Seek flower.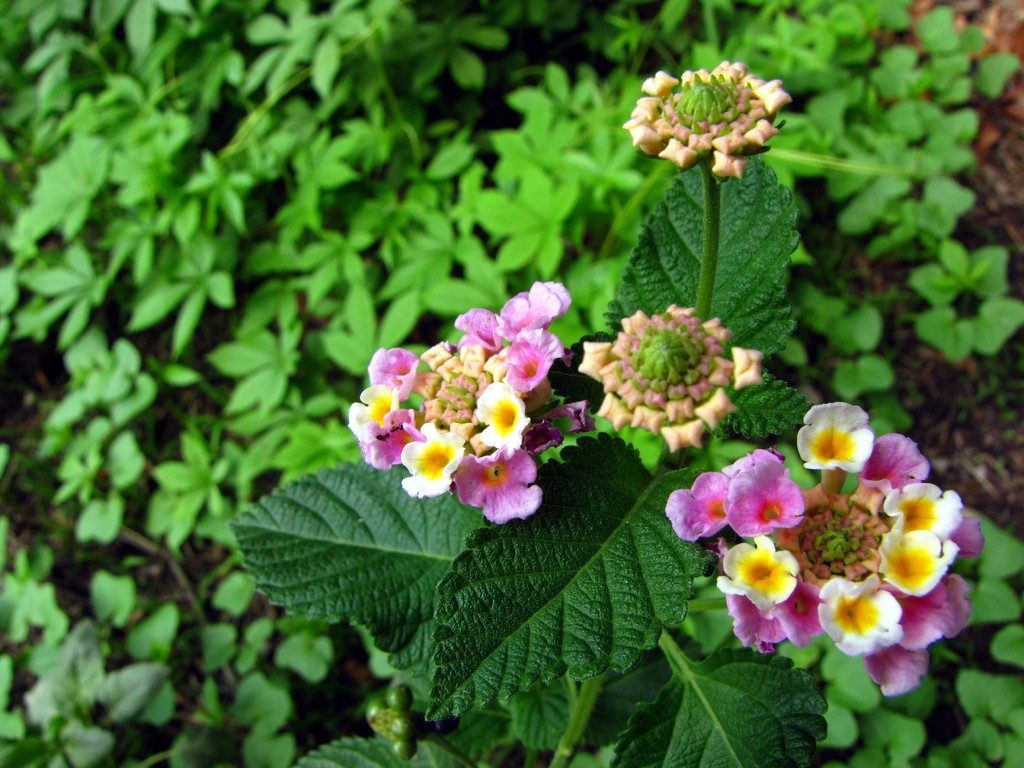
673, 396, 986, 692.
